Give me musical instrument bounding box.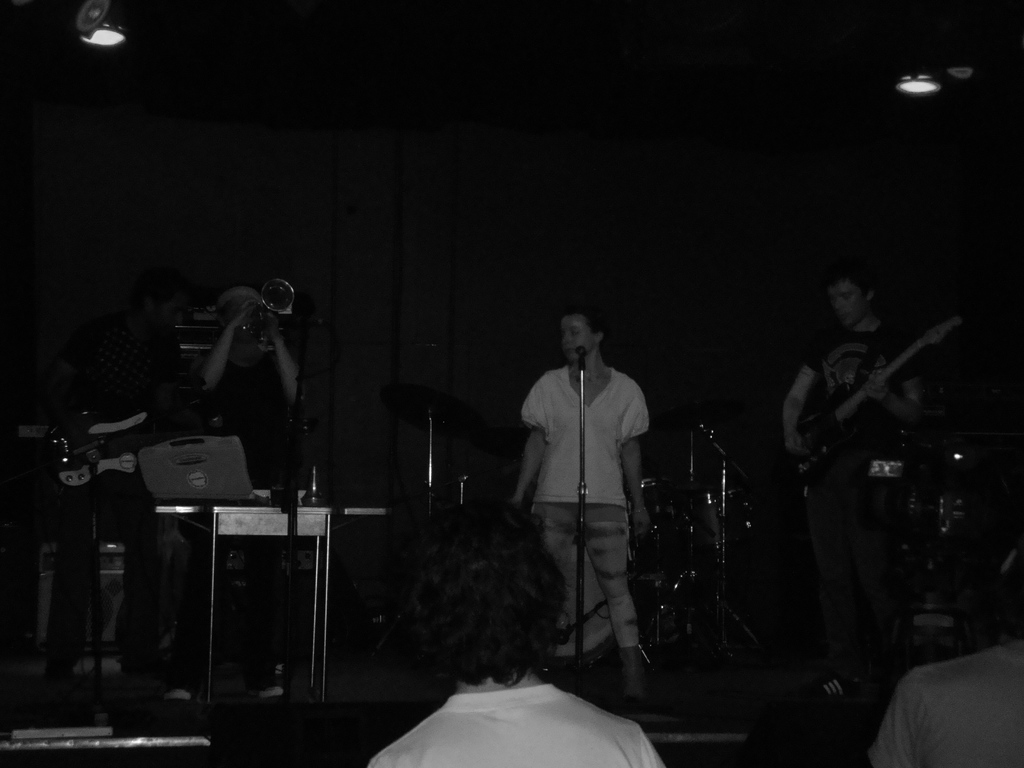
(x1=240, y1=271, x2=301, y2=351).
